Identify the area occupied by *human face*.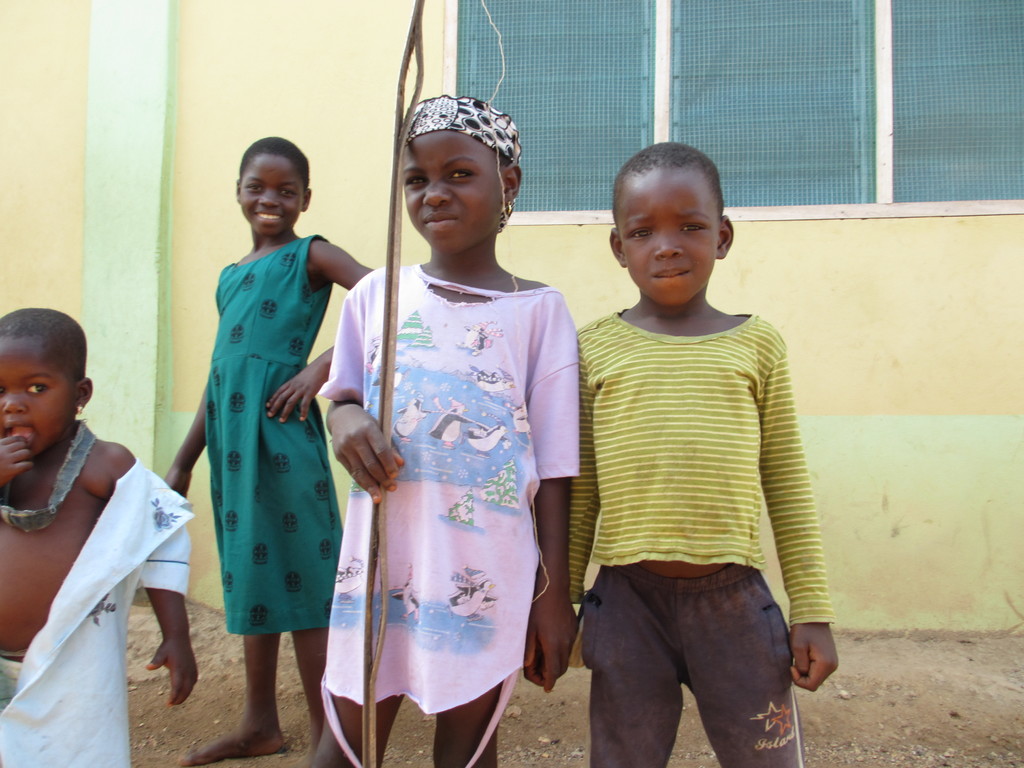
Area: locate(0, 339, 74, 462).
